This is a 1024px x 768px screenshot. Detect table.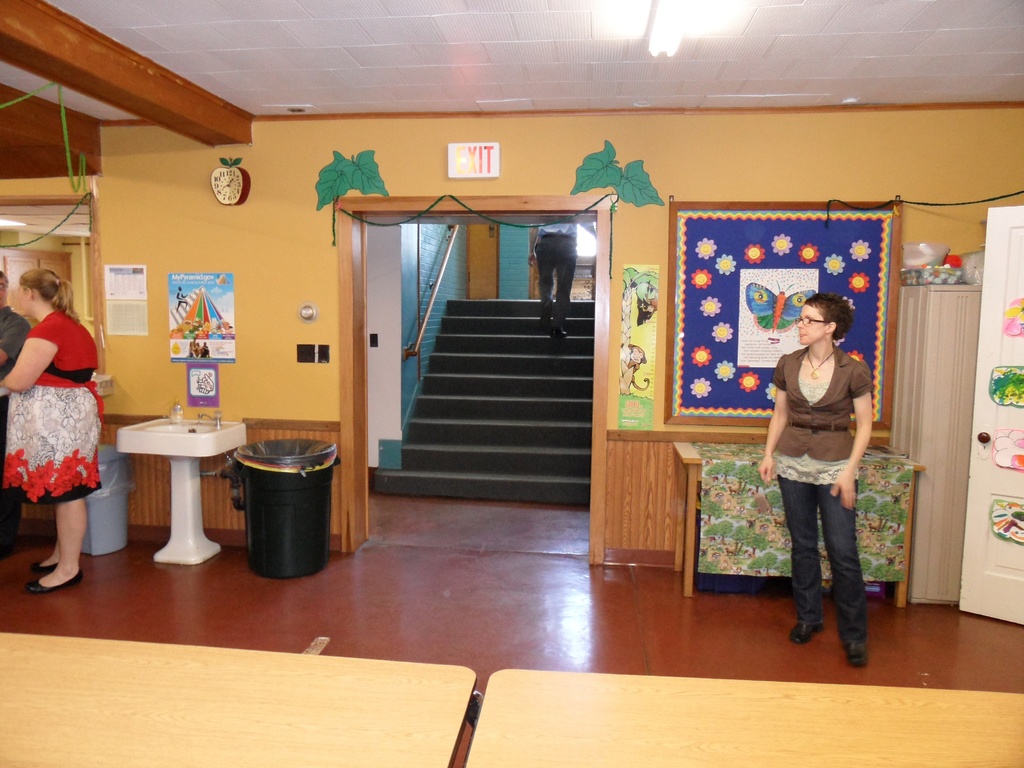
box=[0, 631, 475, 767].
